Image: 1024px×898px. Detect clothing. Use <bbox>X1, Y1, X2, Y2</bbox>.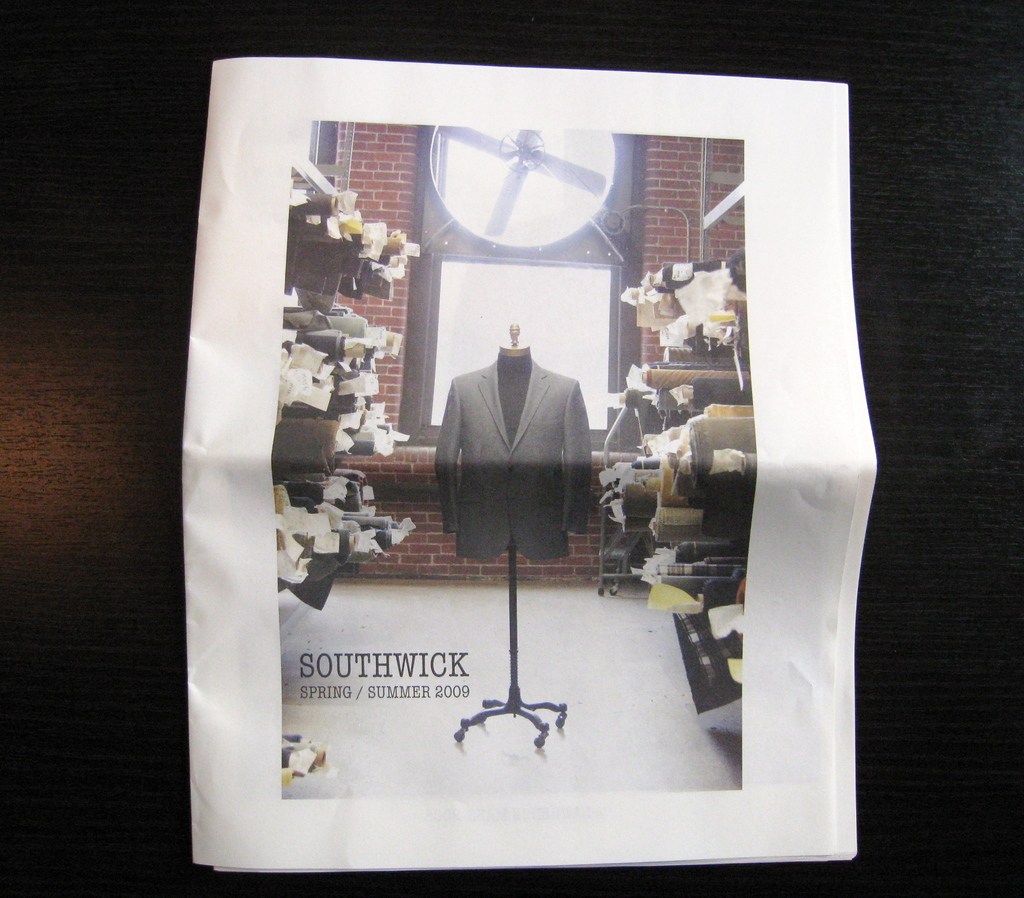
<bbox>427, 341, 592, 577</bbox>.
